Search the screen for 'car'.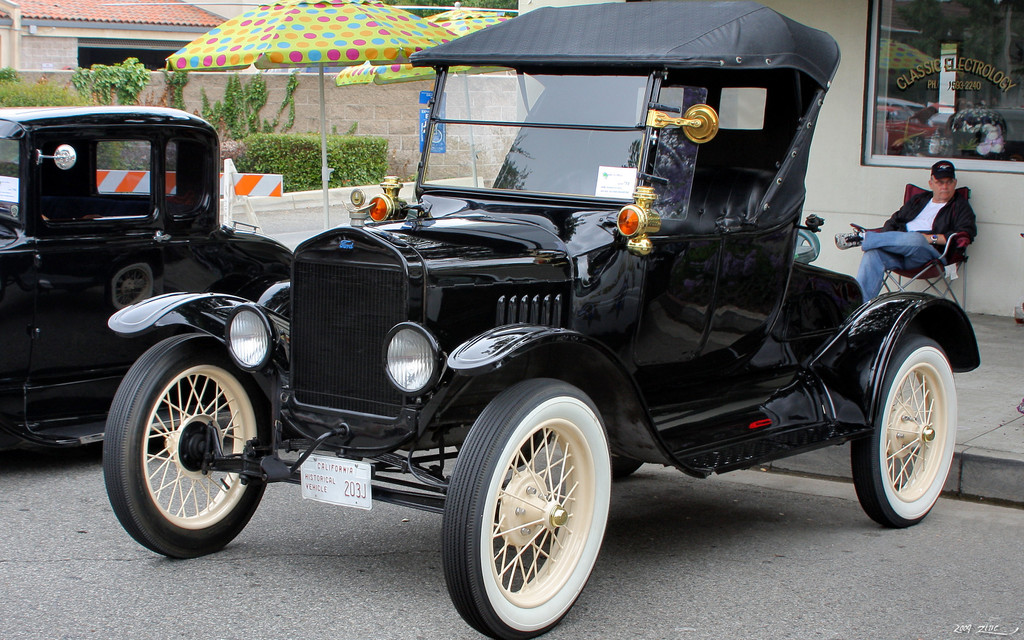
Found at bbox=[104, 0, 980, 639].
